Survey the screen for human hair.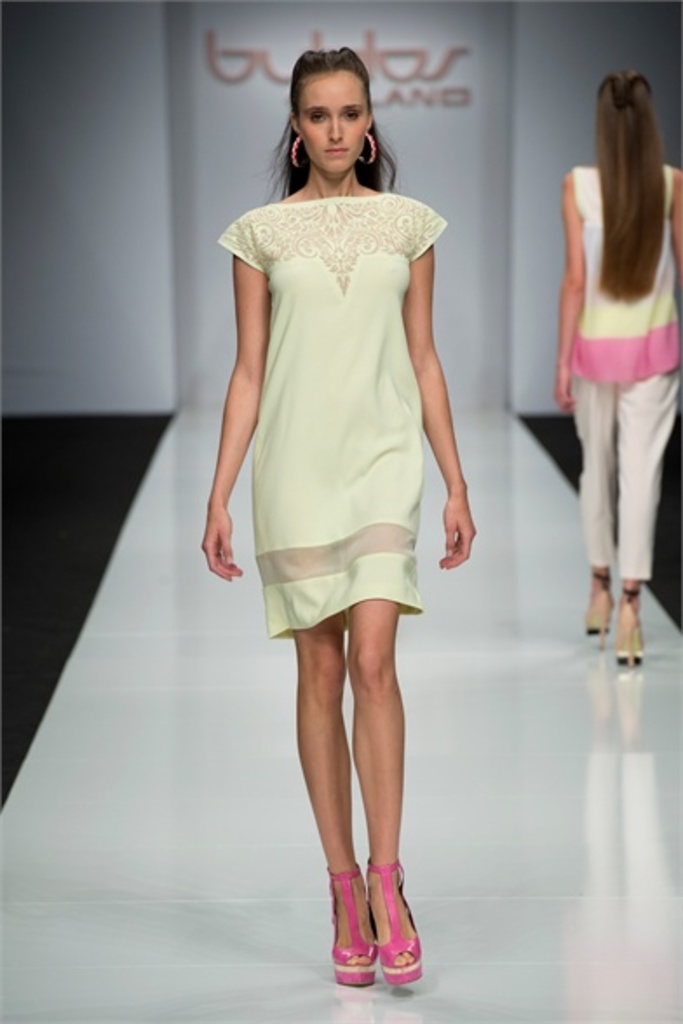
Survey found: 274:42:385:188.
